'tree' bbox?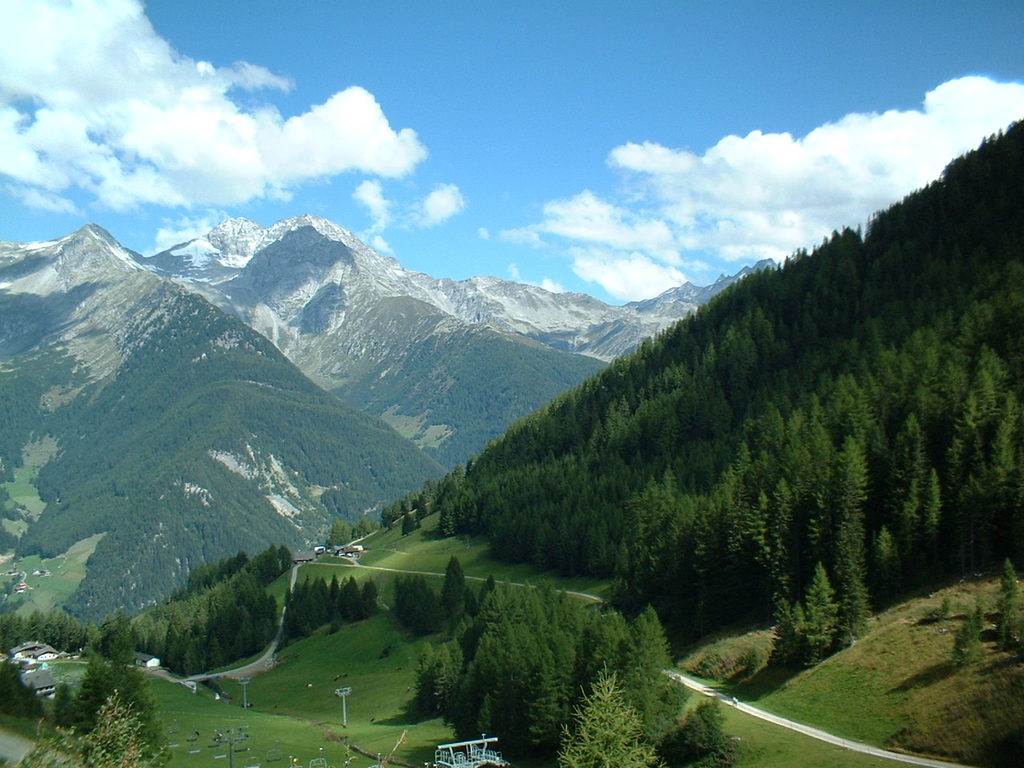
bbox=[203, 640, 226, 668]
